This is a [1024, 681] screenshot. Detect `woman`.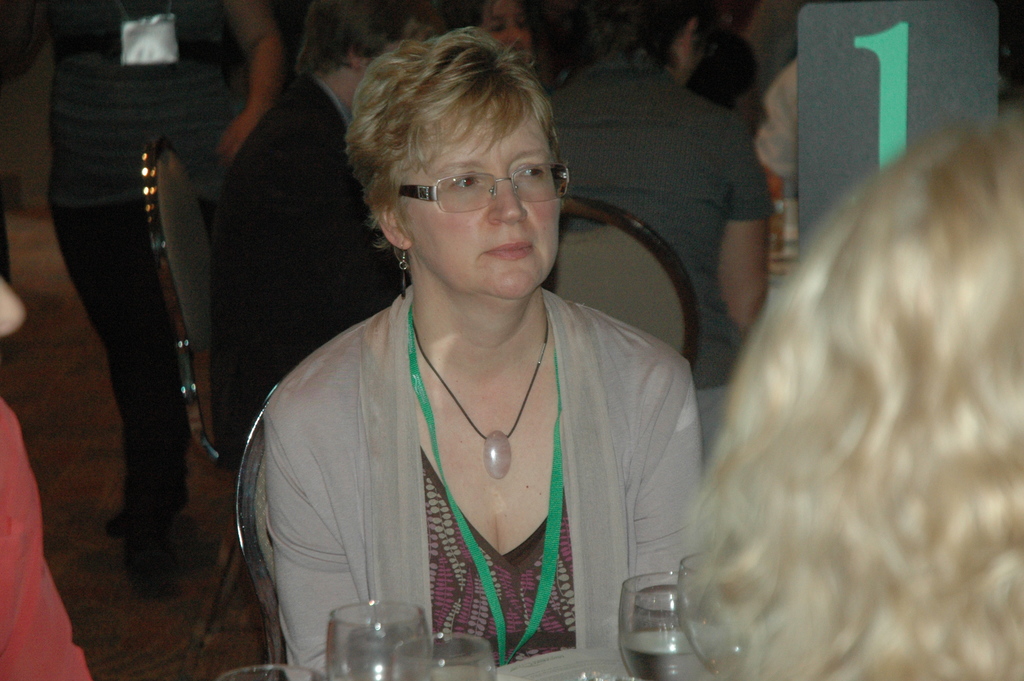
(x1=243, y1=32, x2=708, y2=659).
